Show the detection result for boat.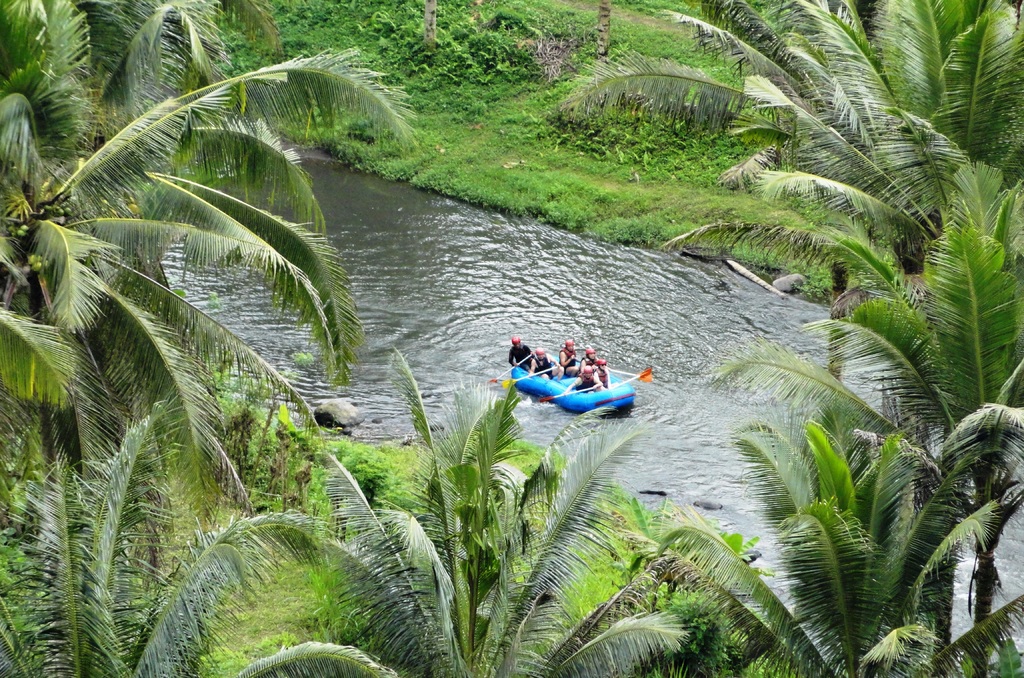
[481,335,625,413].
